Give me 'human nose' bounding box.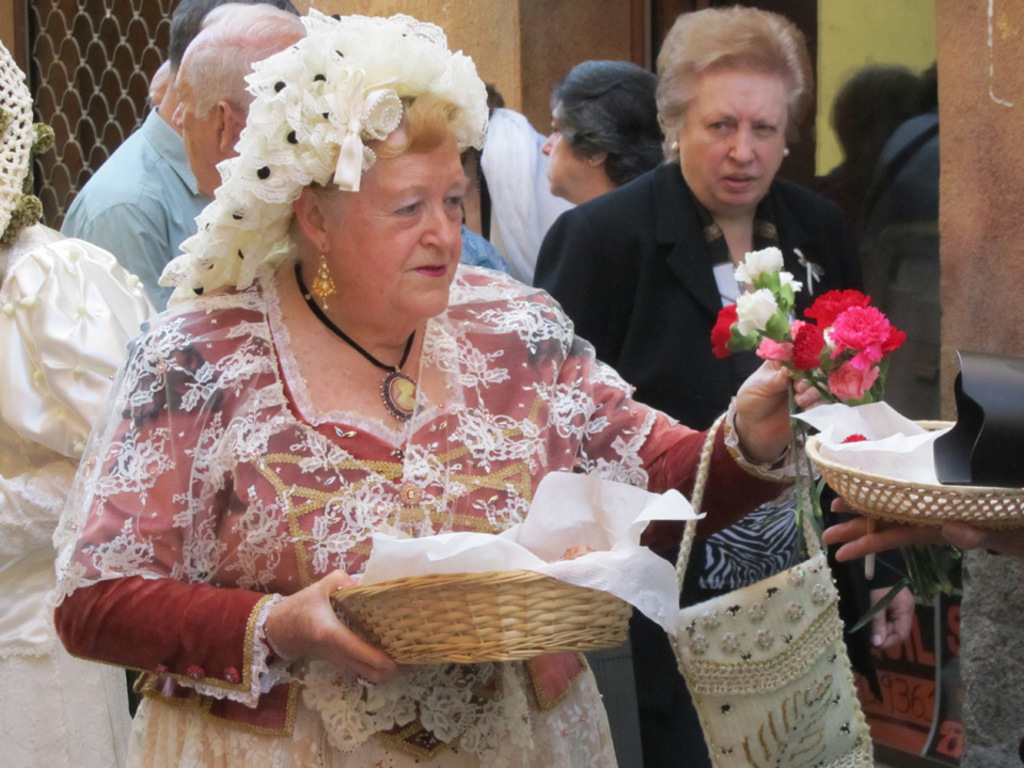
bbox=(419, 204, 460, 252).
